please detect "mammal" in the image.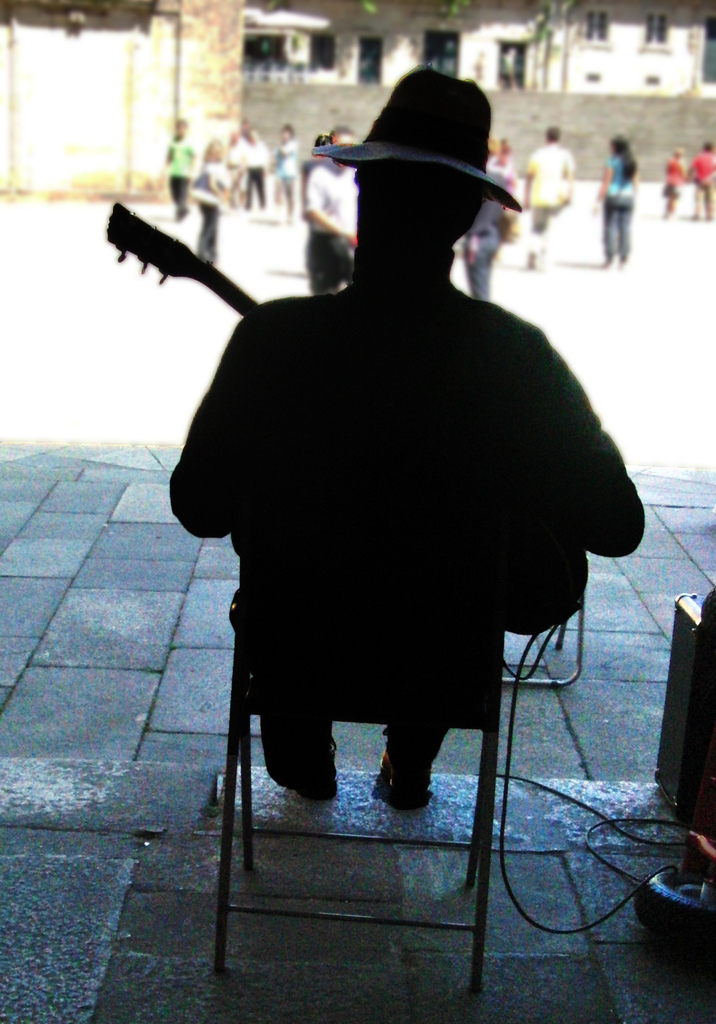
171,158,628,823.
